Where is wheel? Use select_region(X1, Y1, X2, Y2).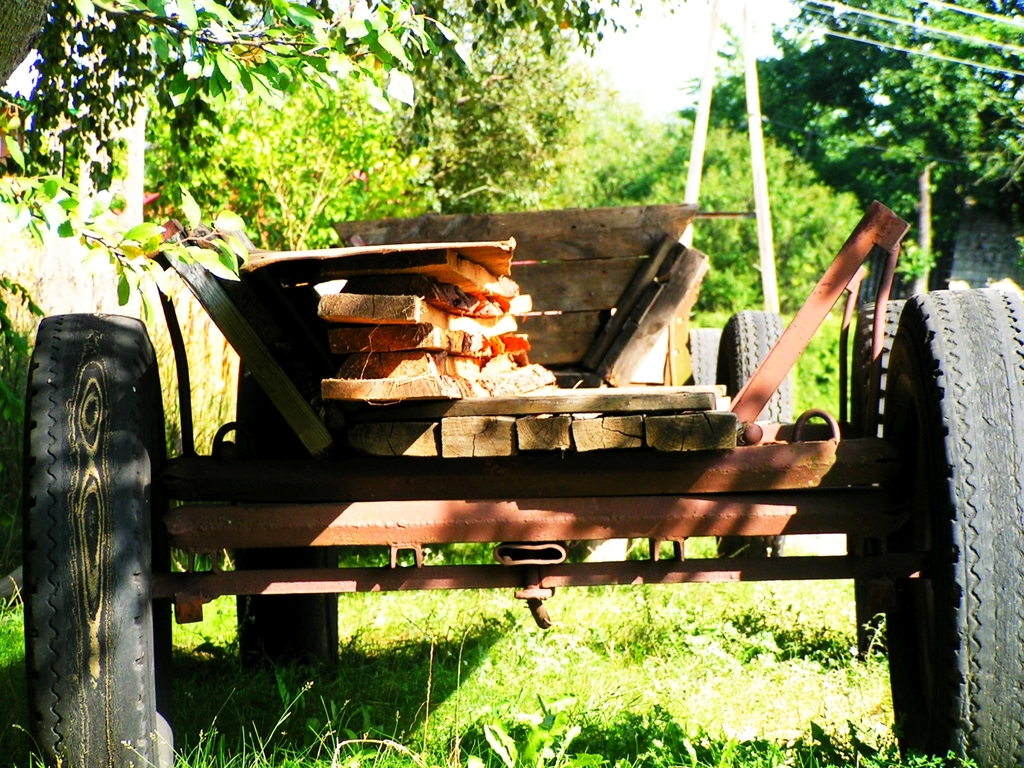
select_region(839, 287, 915, 424).
